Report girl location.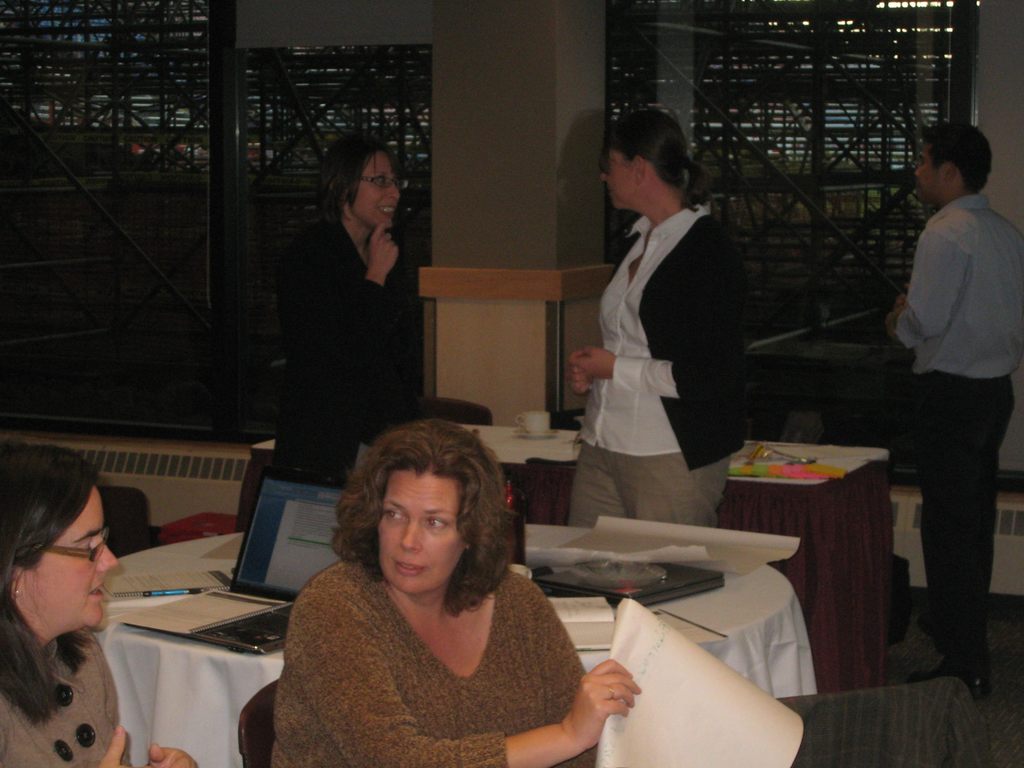
Report: detection(287, 117, 456, 460).
